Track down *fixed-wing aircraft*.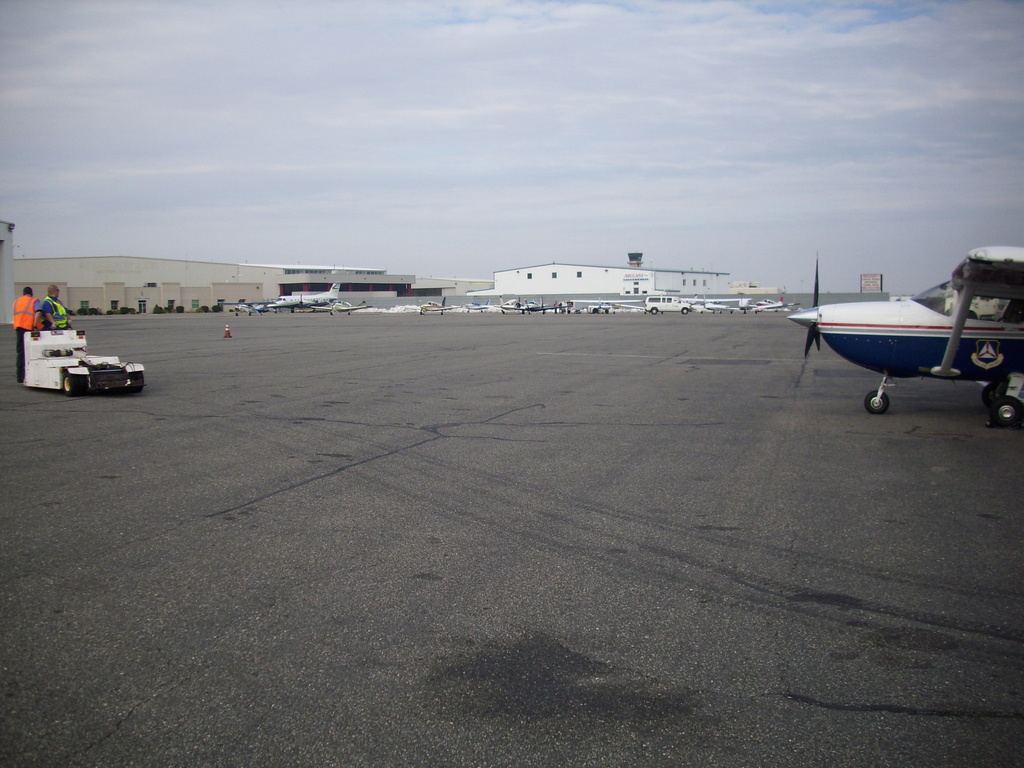
Tracked to detection(460, 298, 490, 315).
